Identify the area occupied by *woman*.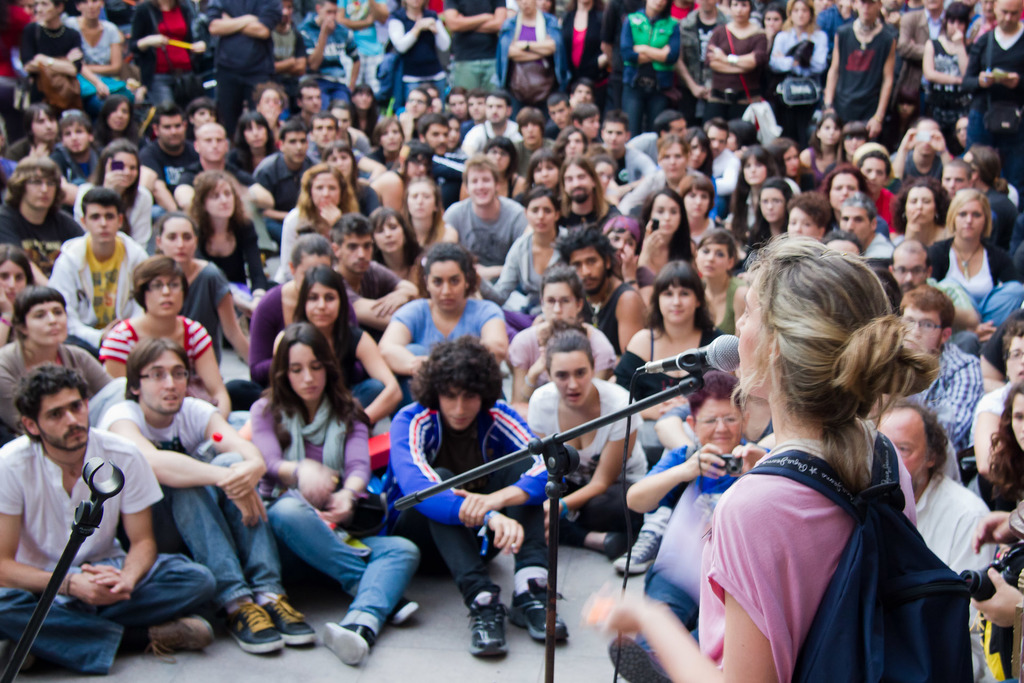
Area: bbox(613, 0, 683, 142).
